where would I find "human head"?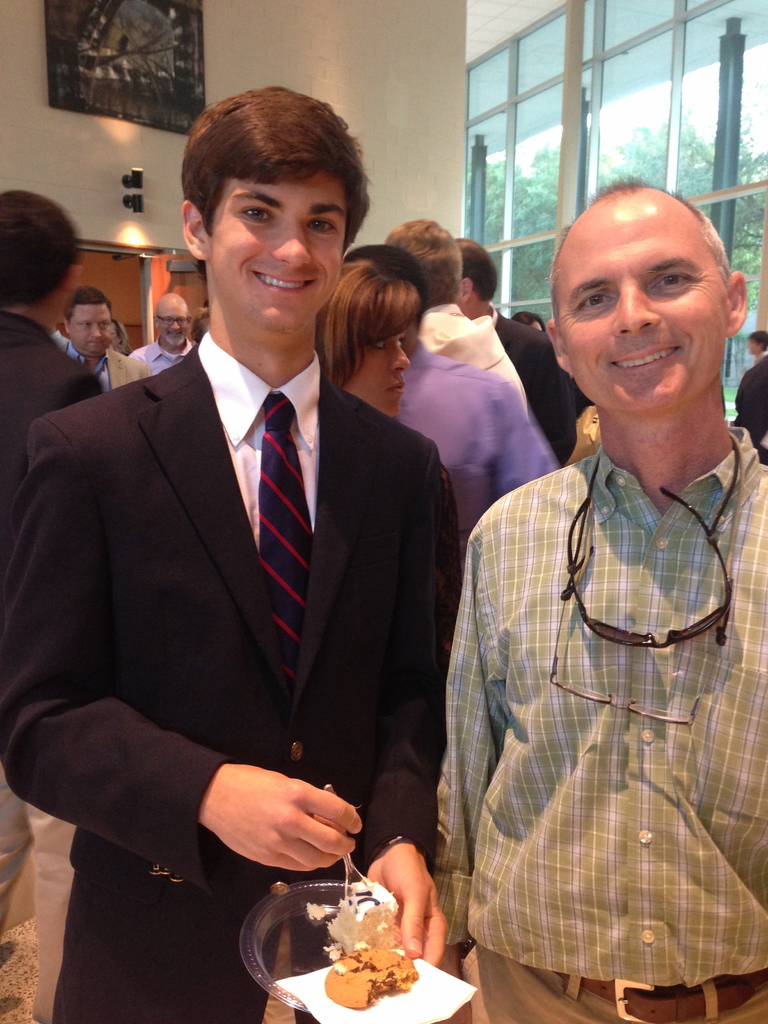
At 343 244 431 337.
